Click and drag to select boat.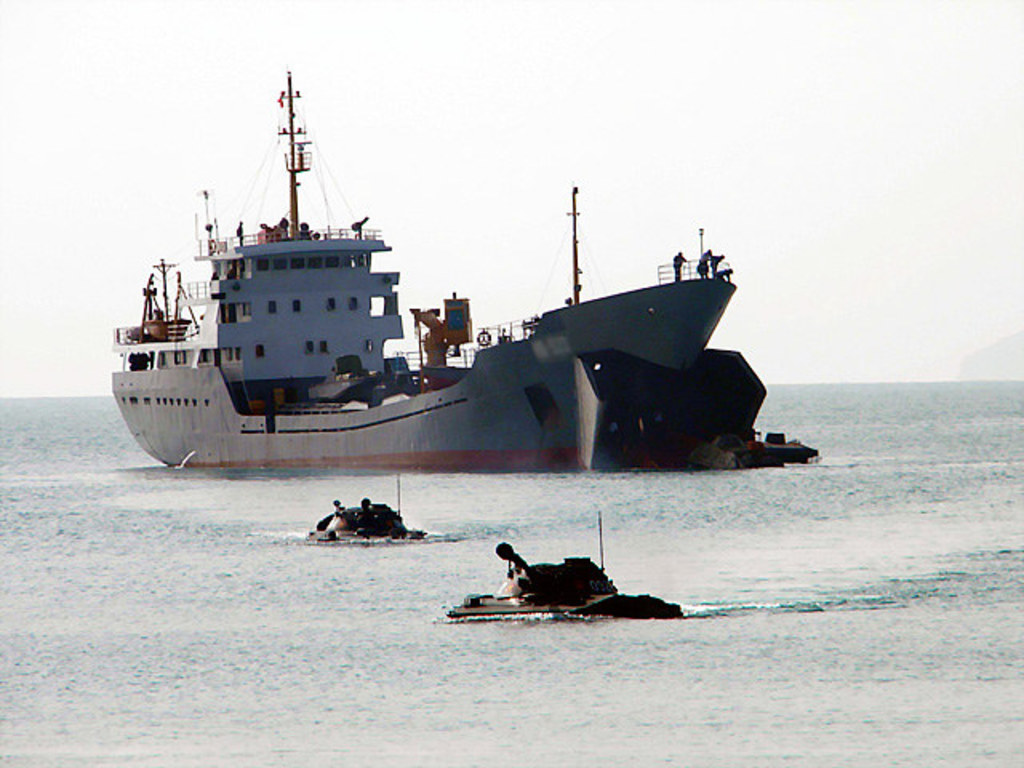
Selection: detection(104, 53, 824, 477).
